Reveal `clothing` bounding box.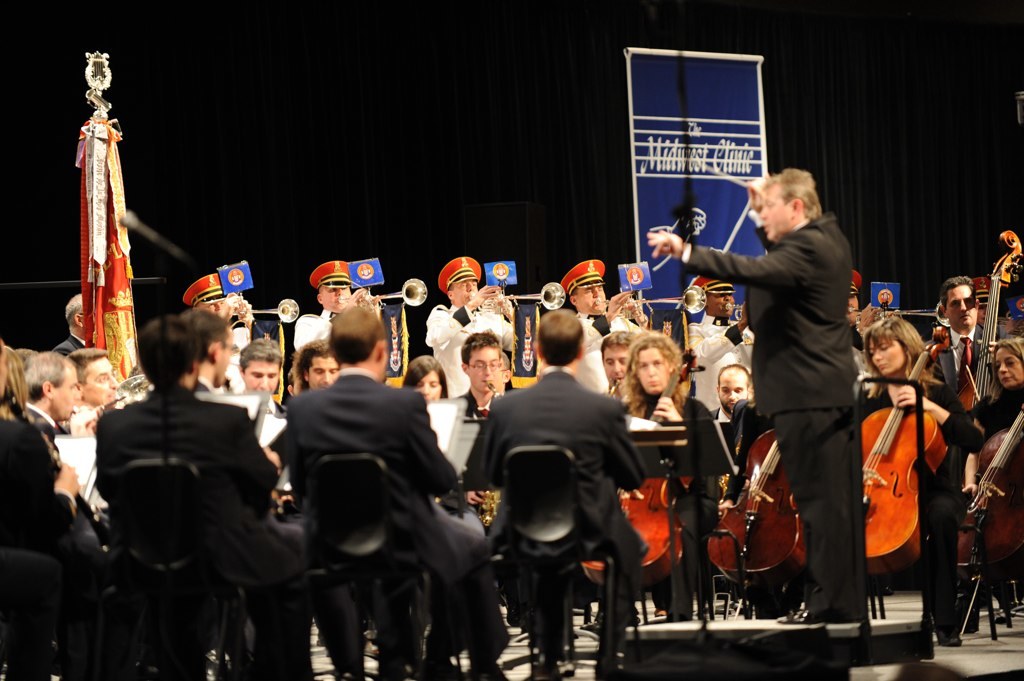
Revealed: locate(225, 310, 265, 374).
